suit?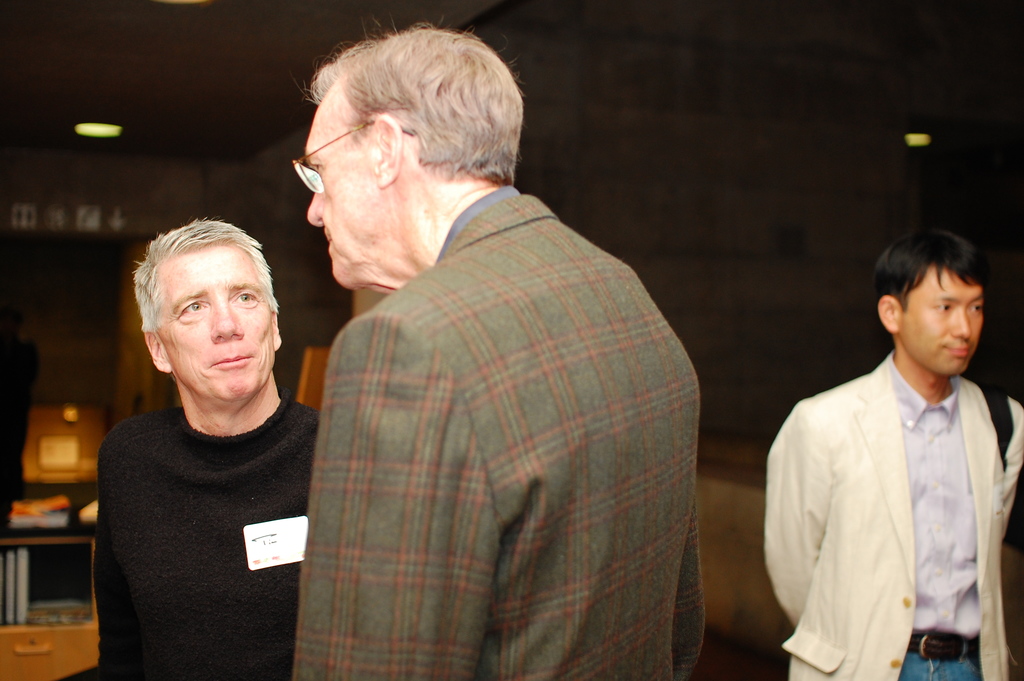
left=768, top=275, right=1023, bottom=680
